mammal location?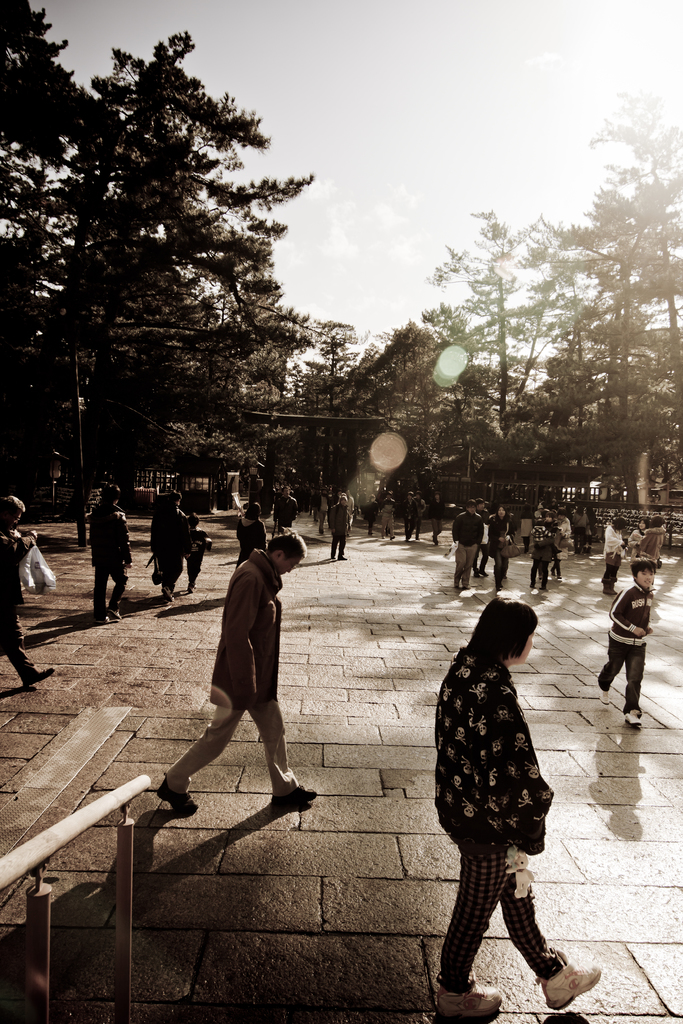
select_region(602, 511, 627, 597)
